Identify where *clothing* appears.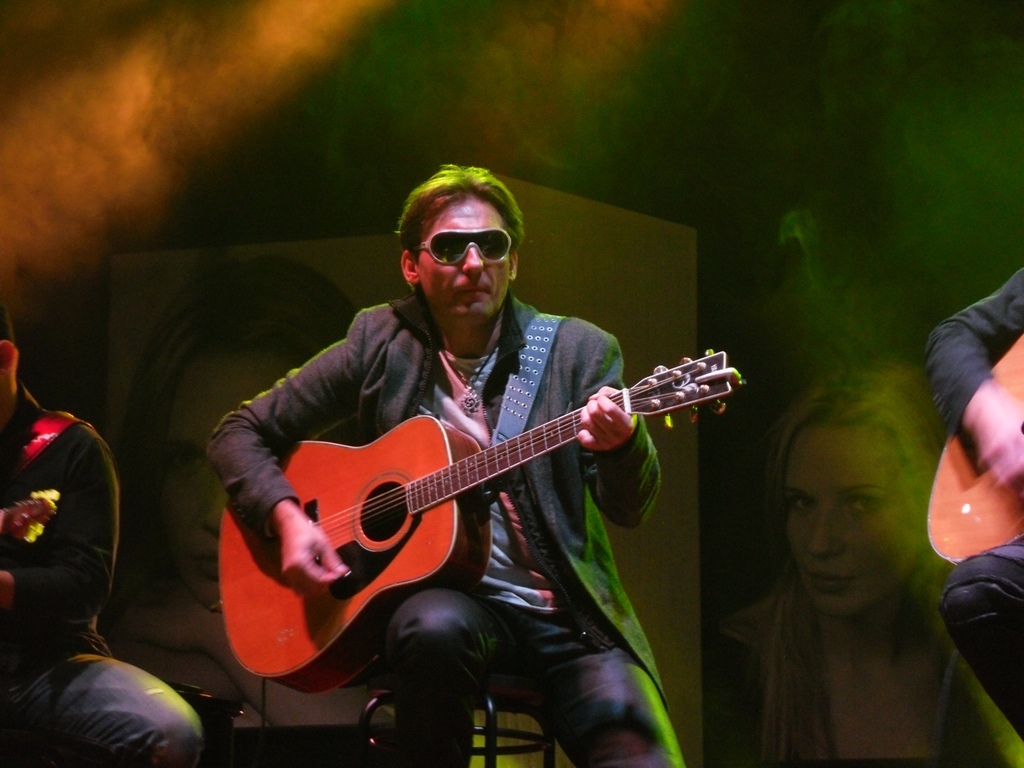
Appears at locate(697, 569, 985, 767).
